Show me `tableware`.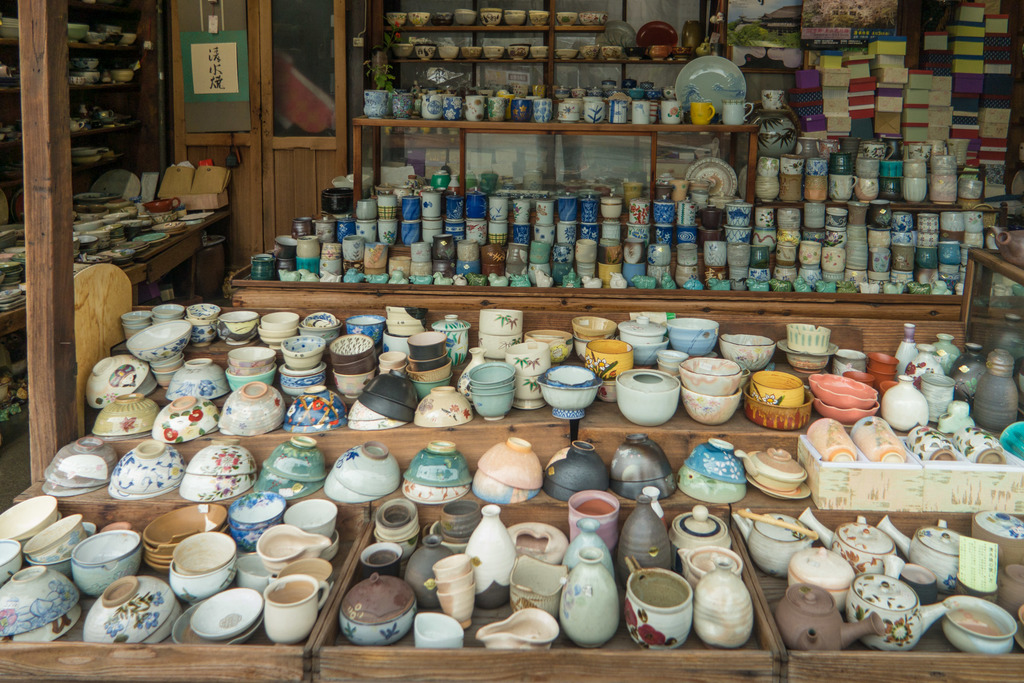
`tableware` is here: 607,88,625,100.
